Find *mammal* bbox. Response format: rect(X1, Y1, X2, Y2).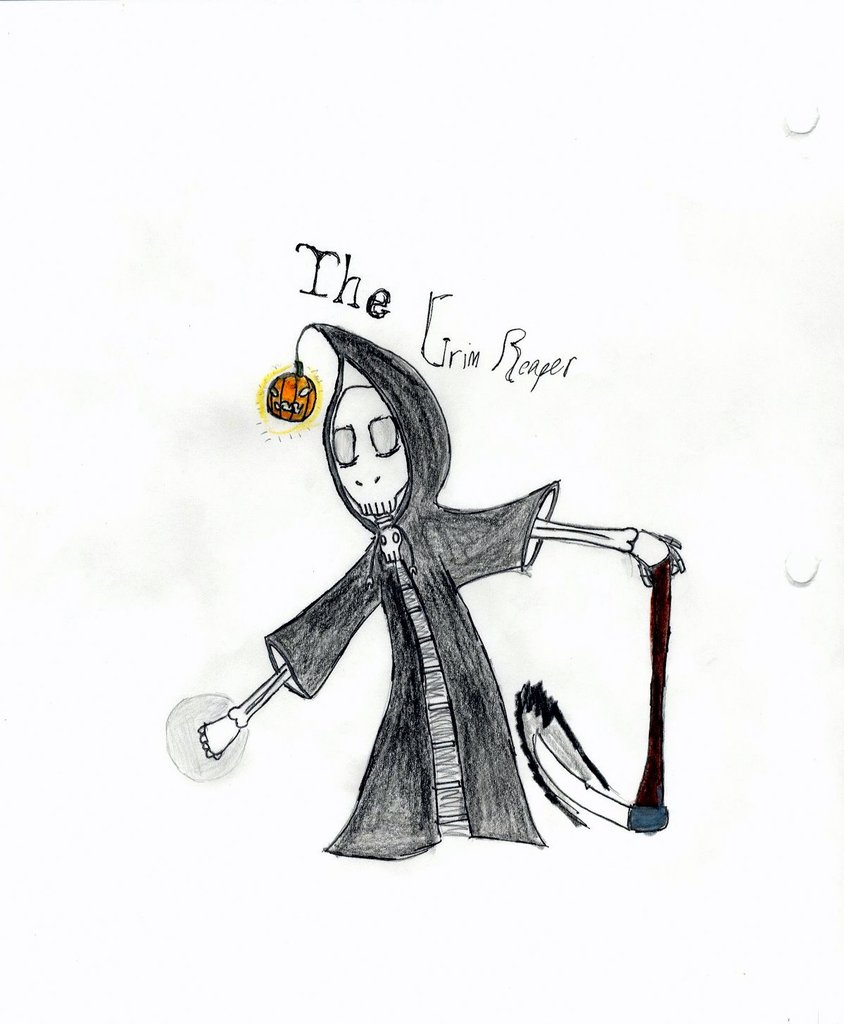
rect(174, 319, 696, 868).
